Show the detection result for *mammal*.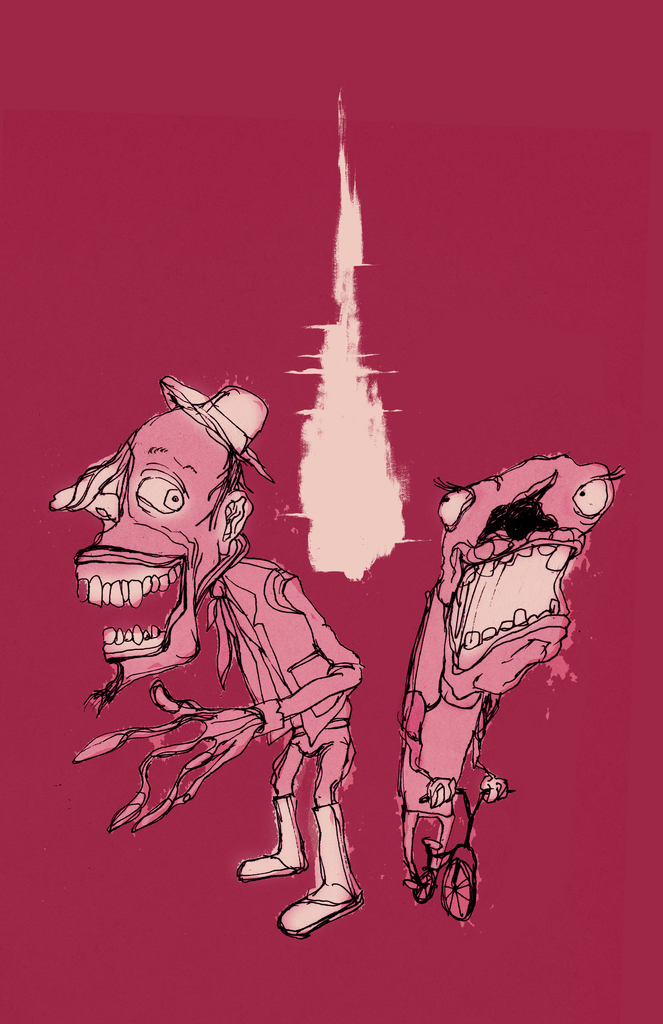
x1=40, y1=405, x2=363, y2=880.
